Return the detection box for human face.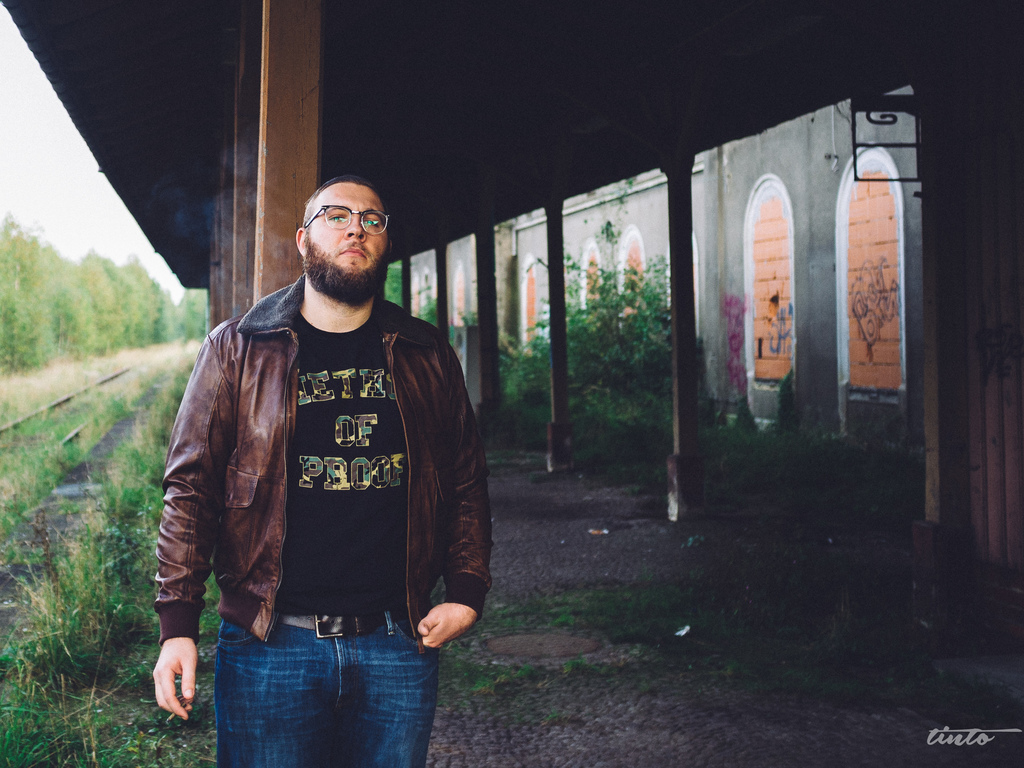
bbox(307, 178, 392, 290).
